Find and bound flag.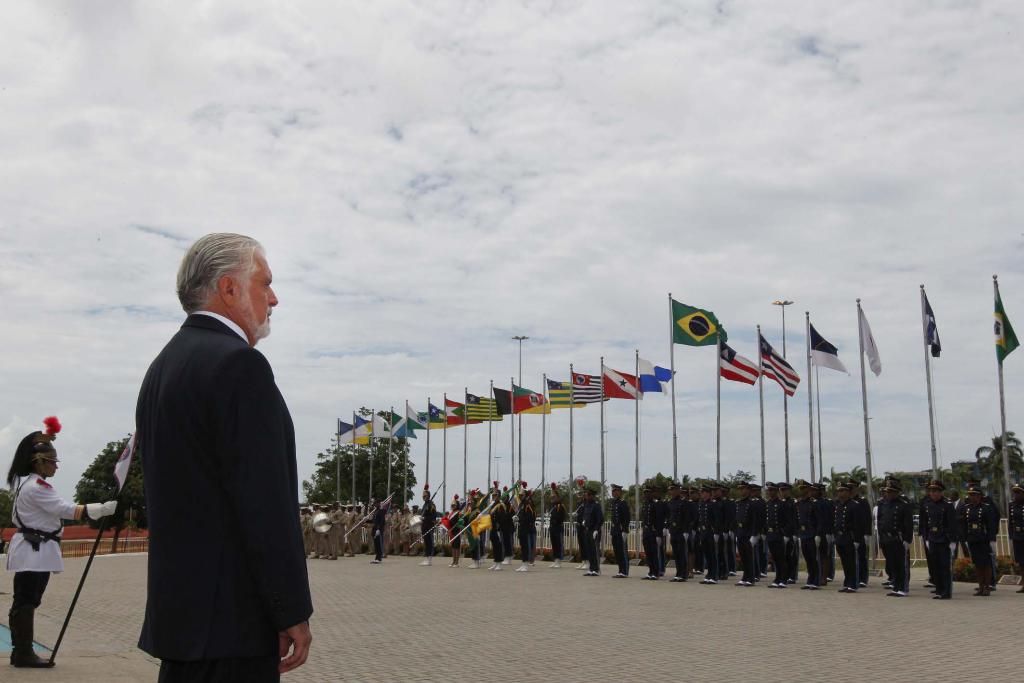
Bound: x1=371 y1=414 x2=399 y2=439.
